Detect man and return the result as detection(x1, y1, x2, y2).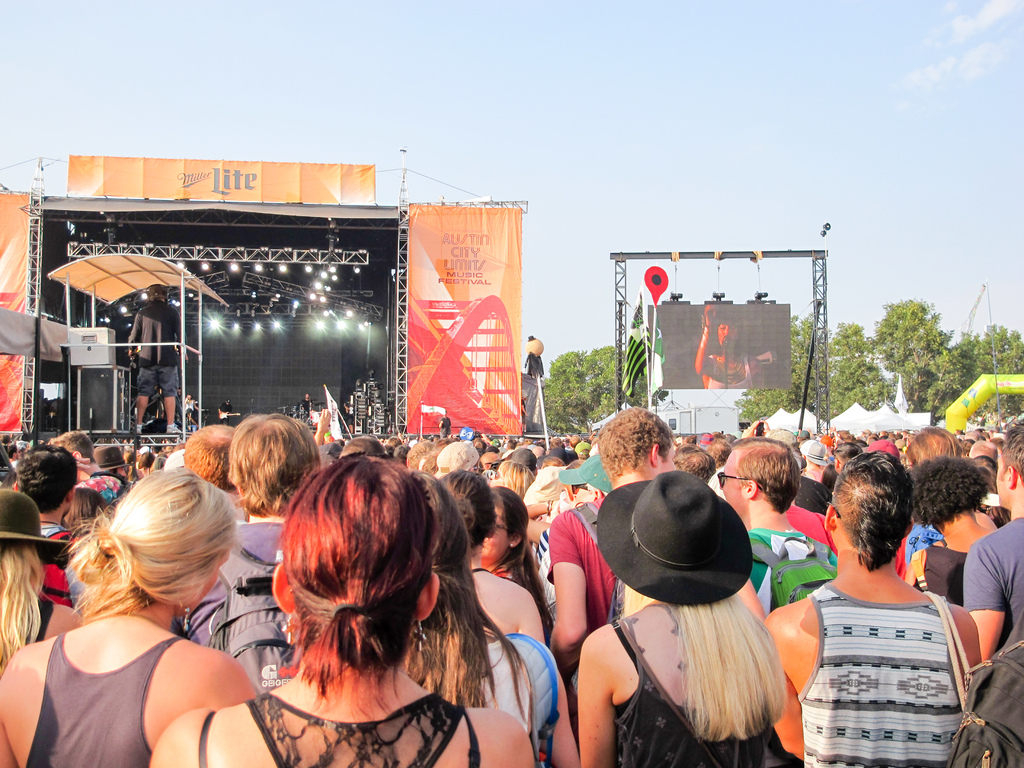
detection(7, 445, 78, 627).
